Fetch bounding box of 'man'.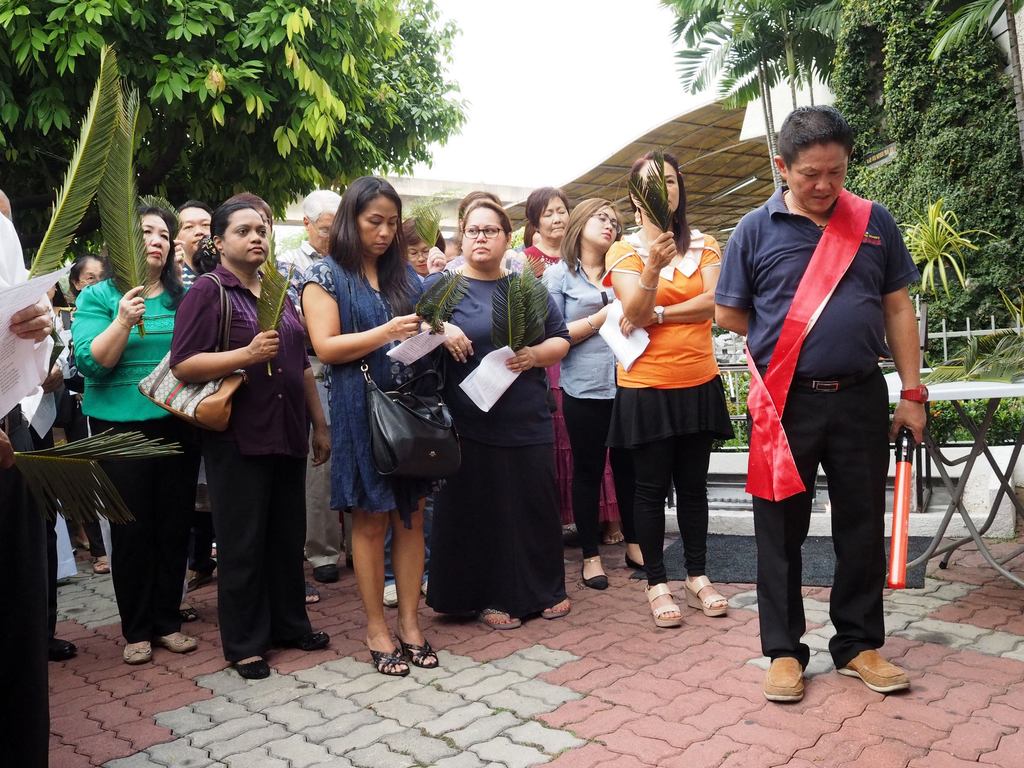
Bbox: BBox(276, 183, 342, 588).
